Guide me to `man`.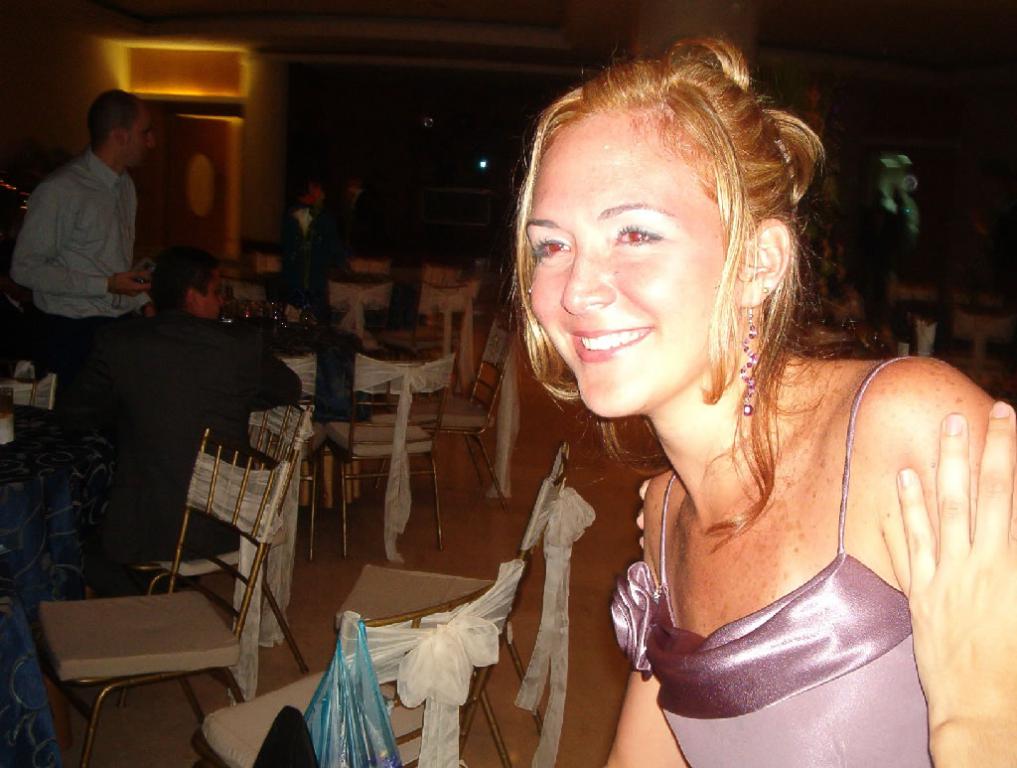
Guidance: {"x1": 96, "y1": 243, "x2": 303, "y2": 565}.
